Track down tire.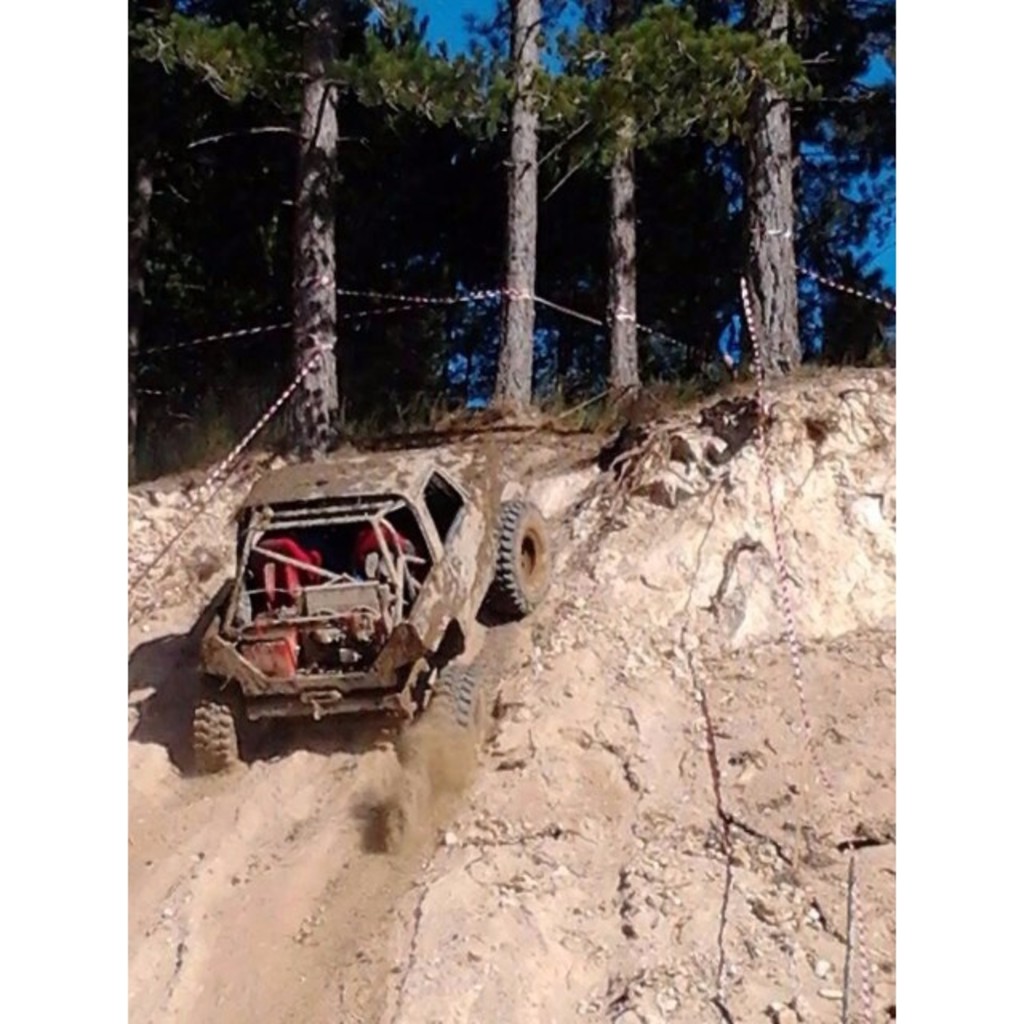
Tracked to BBox(158, 664, 245, 800).
